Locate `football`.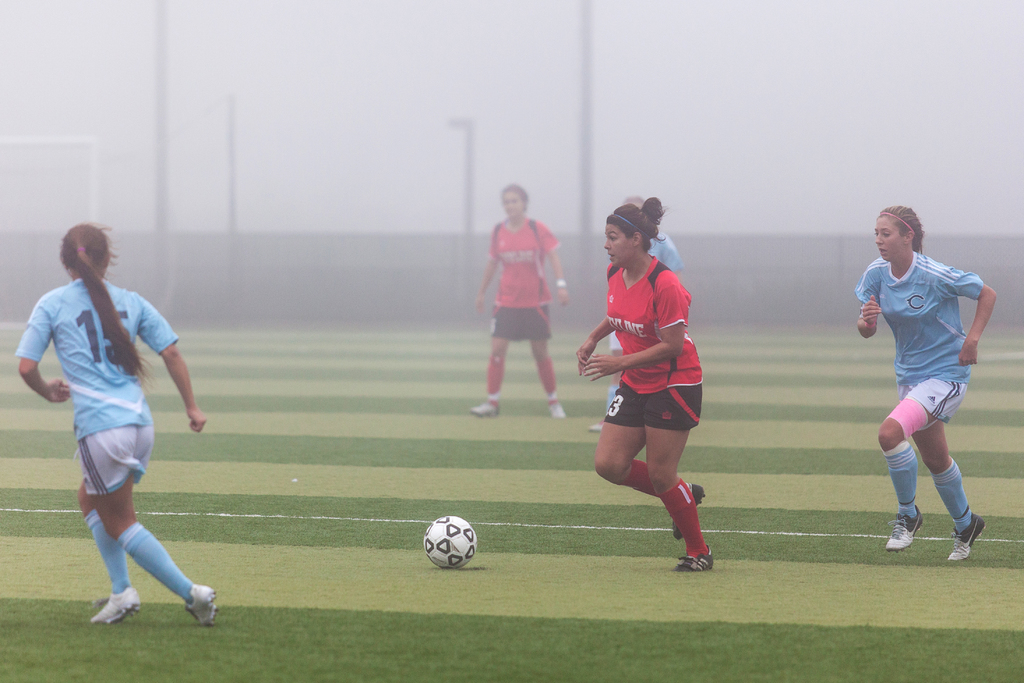
Bounding box: box=[422, 516, 477, 573].
